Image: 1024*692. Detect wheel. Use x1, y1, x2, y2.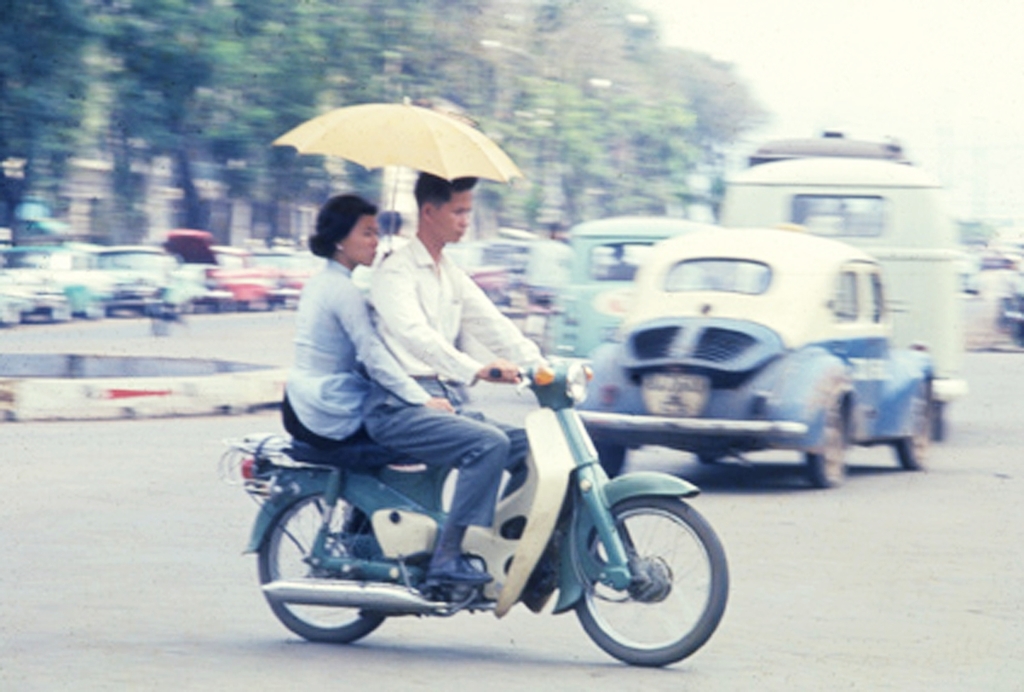
934, 396, 951, 441.
